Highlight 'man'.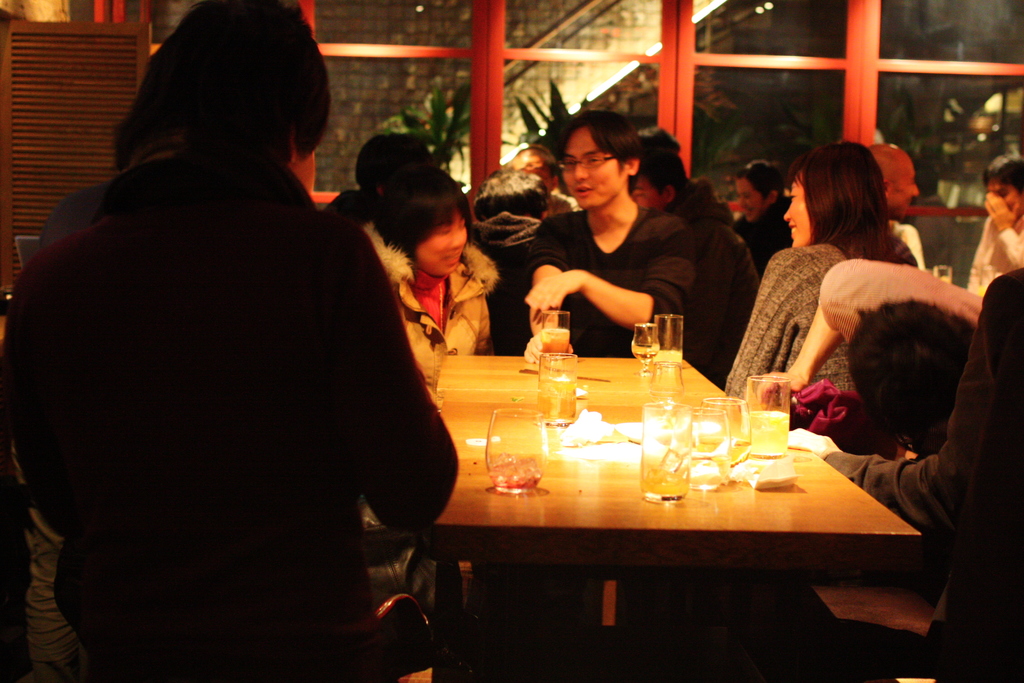
Highlighted region: detection(959, 151, 1023, 299).
